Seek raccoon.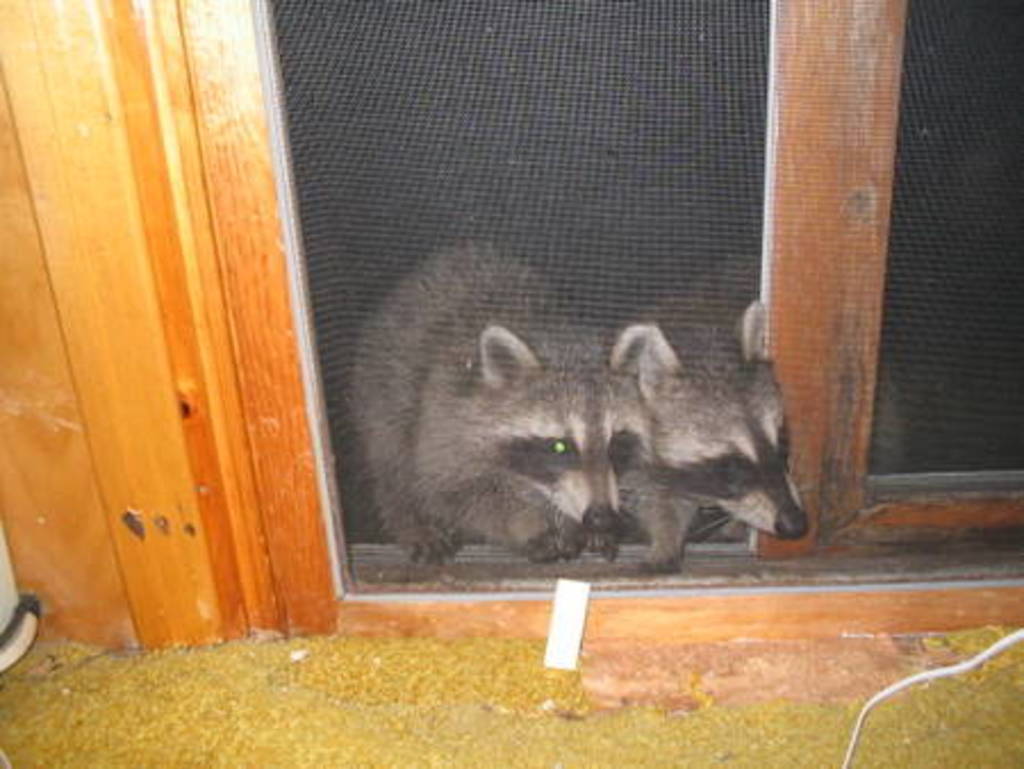
<bbox>651, 255, 815, 567</bbox>.
